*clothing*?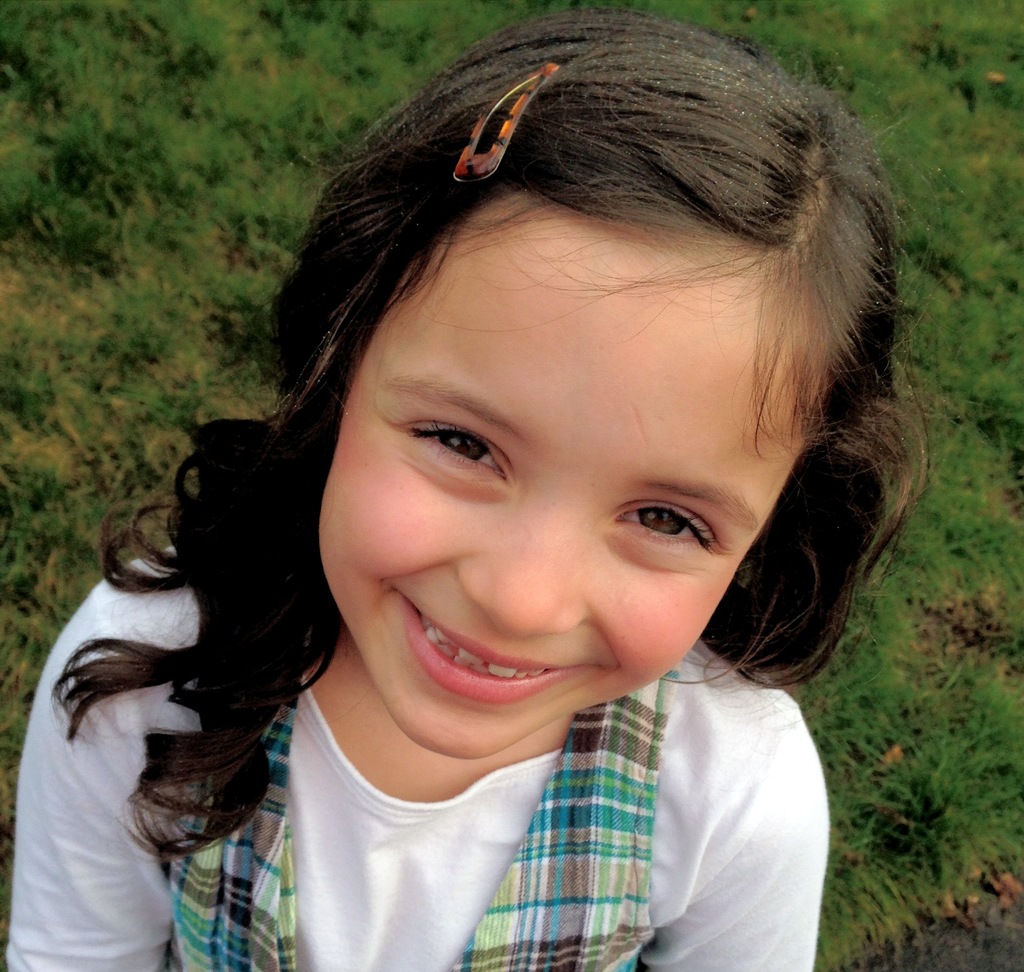
{"left": 7, "top": 545, "right": 832, "bottom": 971}
